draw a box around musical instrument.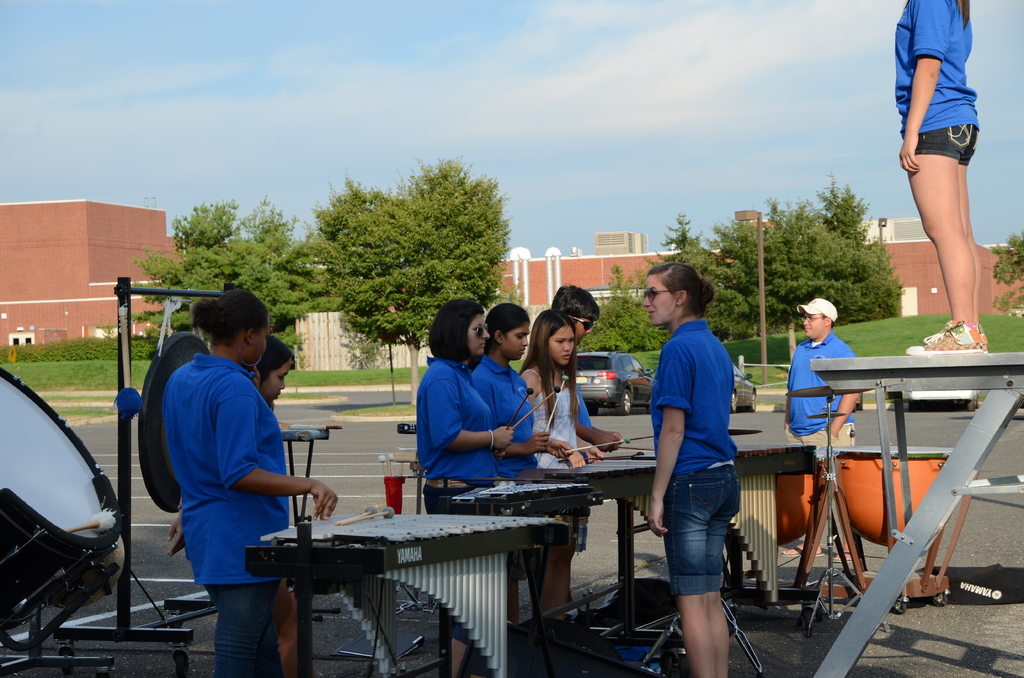
<bbox>0, 364, 125, 637</bbox>.
